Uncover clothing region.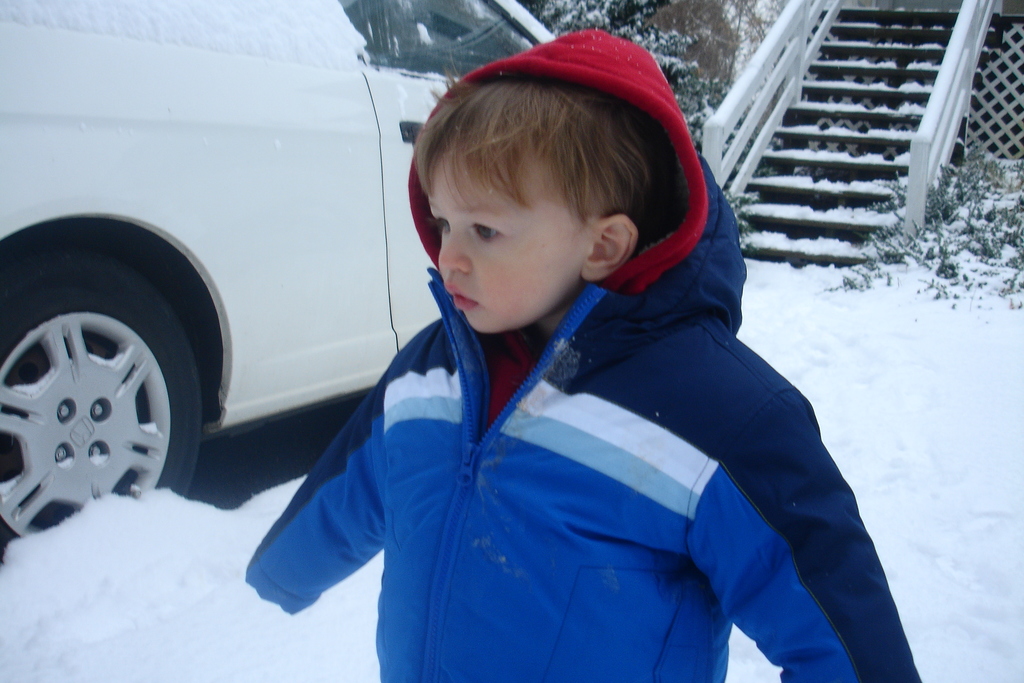
Uncovered: region(249, 227, 886, 667).
